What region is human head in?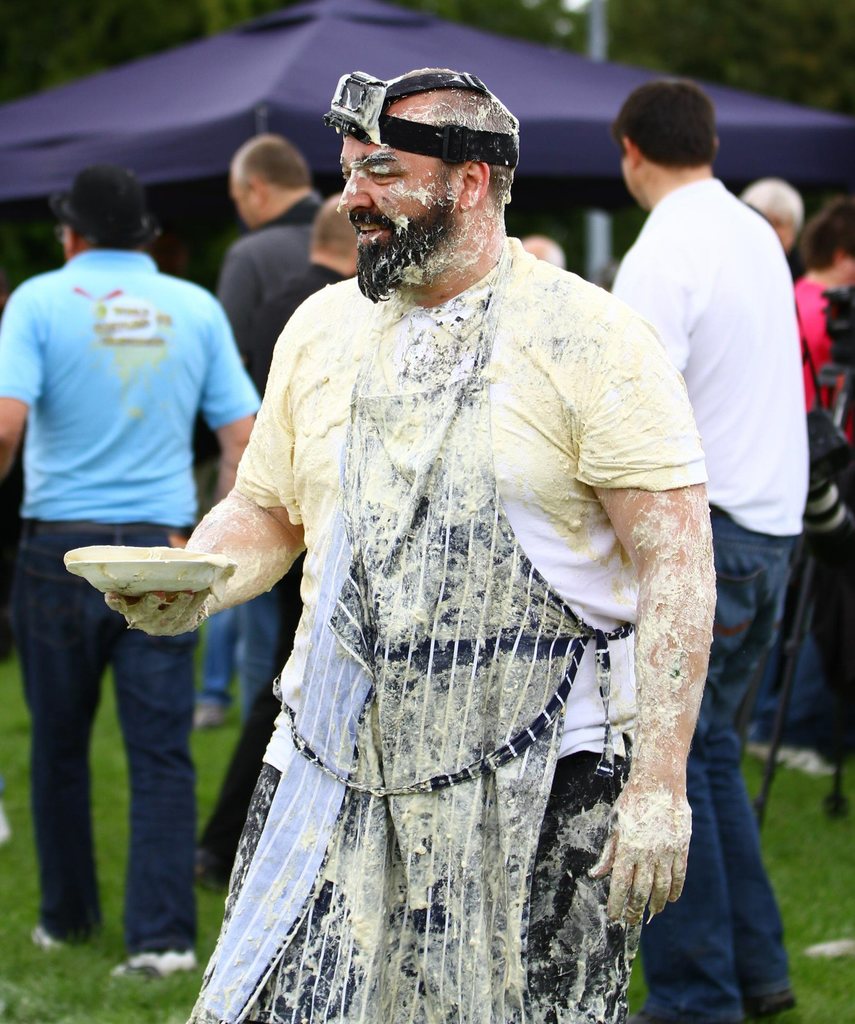
pyautogui.locateOnScreen(56, 166, 159, 260).
